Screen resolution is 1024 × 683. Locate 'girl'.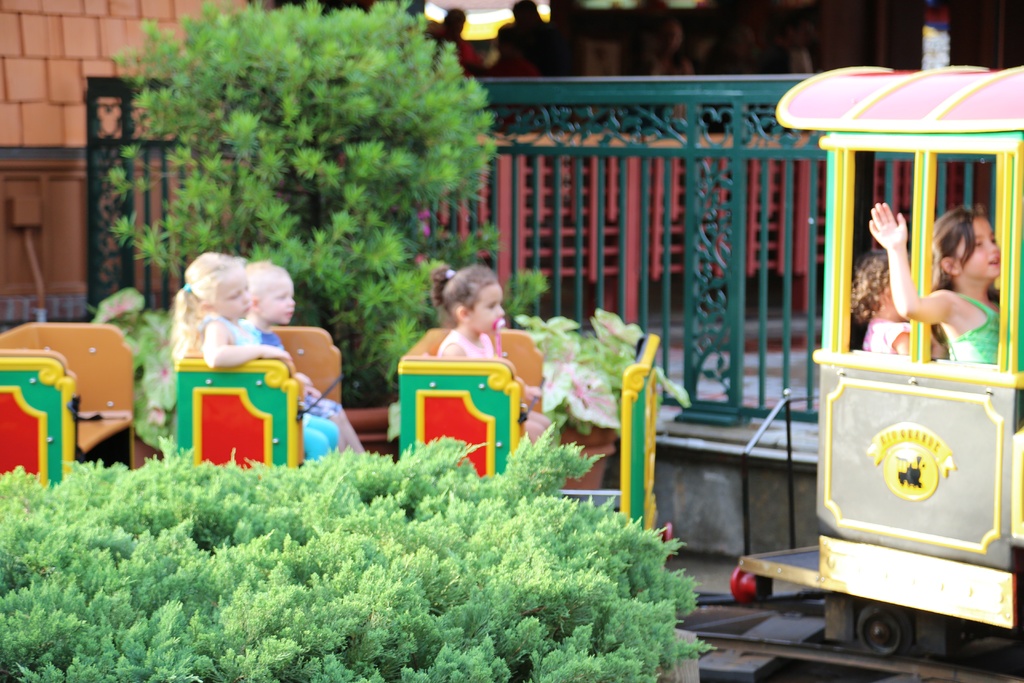
851/244/945/357.
